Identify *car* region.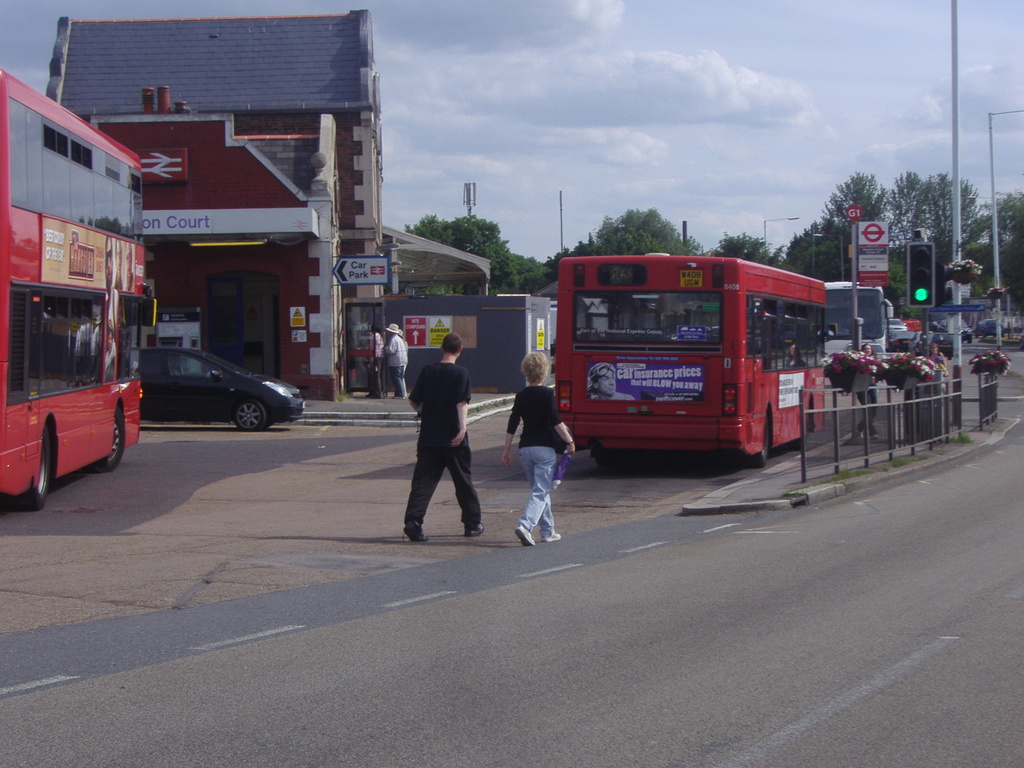
Region: 143 343 305 431.
